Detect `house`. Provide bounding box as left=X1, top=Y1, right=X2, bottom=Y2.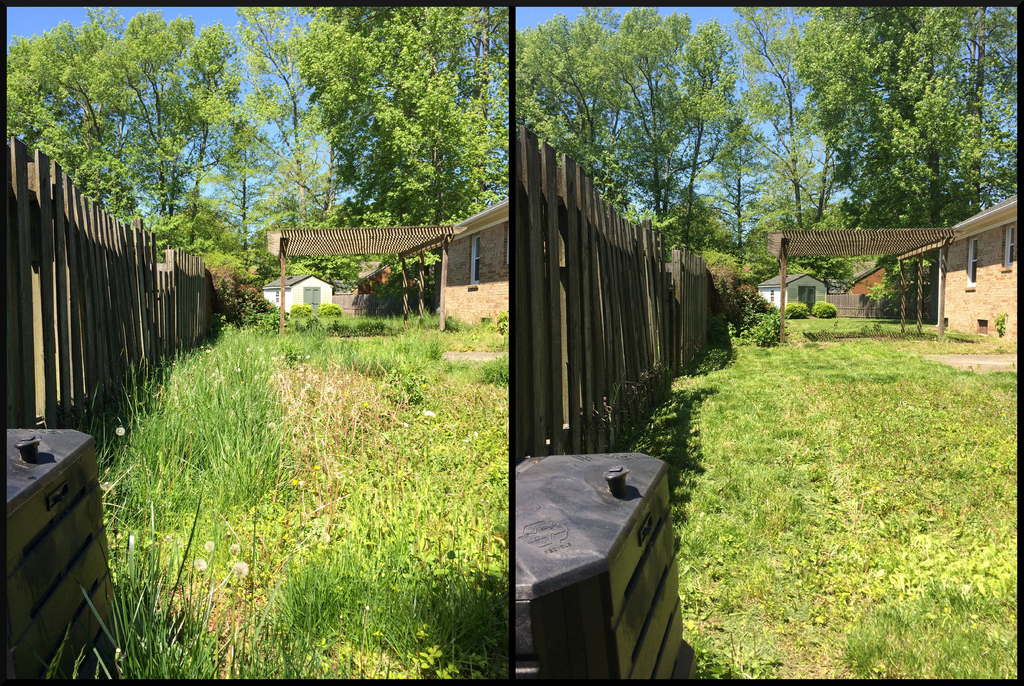
left=249, top=259, right=337, bottom=317.
